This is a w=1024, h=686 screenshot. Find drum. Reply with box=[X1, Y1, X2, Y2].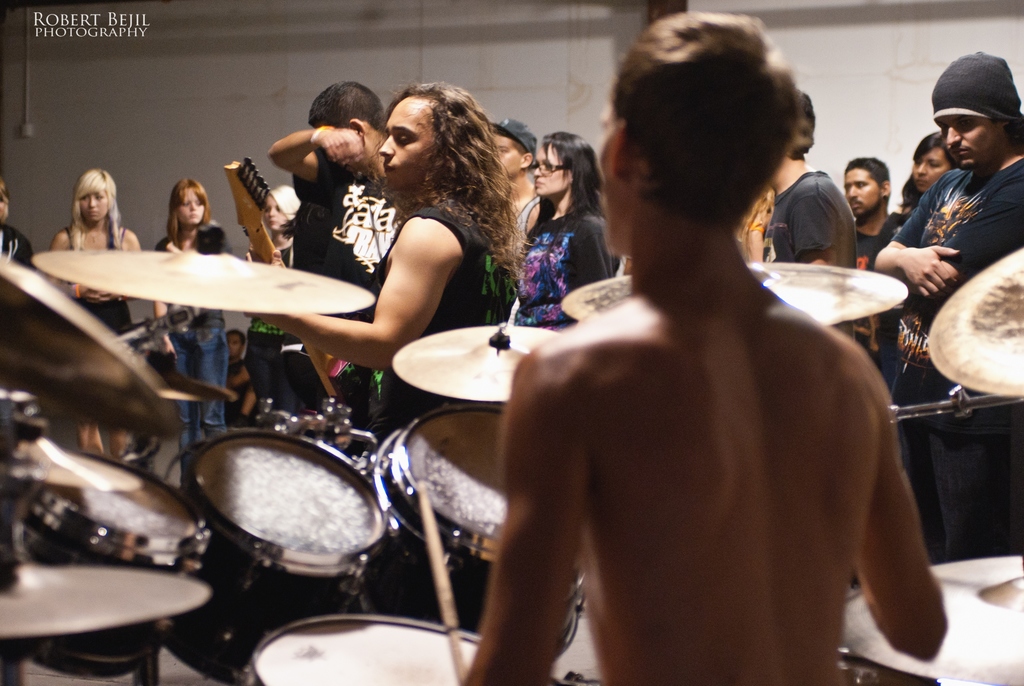
box=[162, 427, 385, 685].
